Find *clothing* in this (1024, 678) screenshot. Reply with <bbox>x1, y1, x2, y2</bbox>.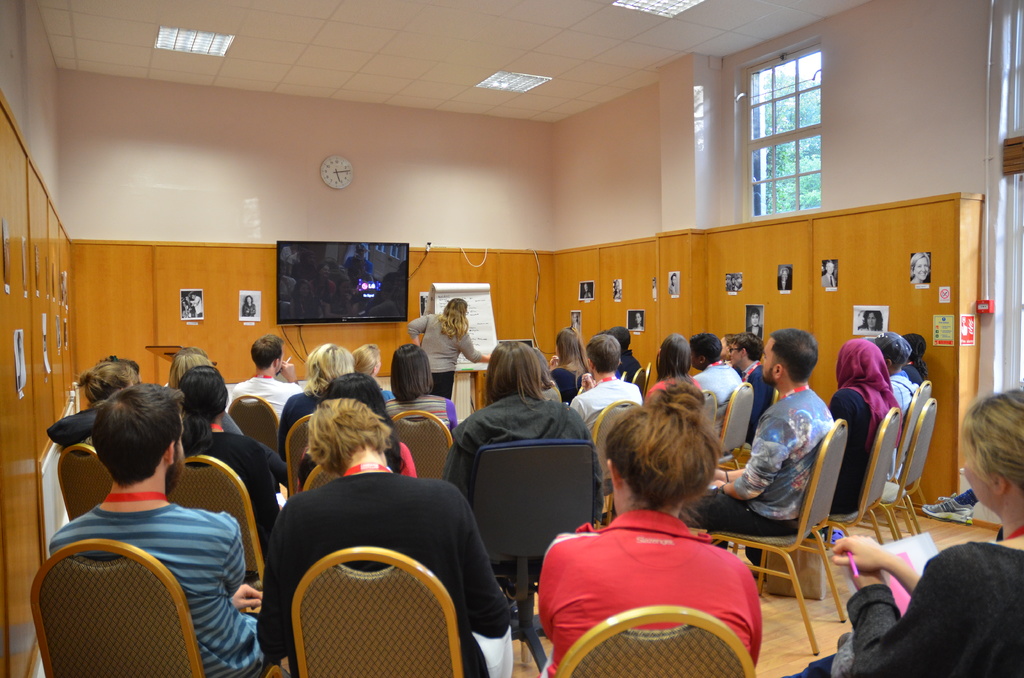
<bbox>179, 416, 289, 551</bbox>.
